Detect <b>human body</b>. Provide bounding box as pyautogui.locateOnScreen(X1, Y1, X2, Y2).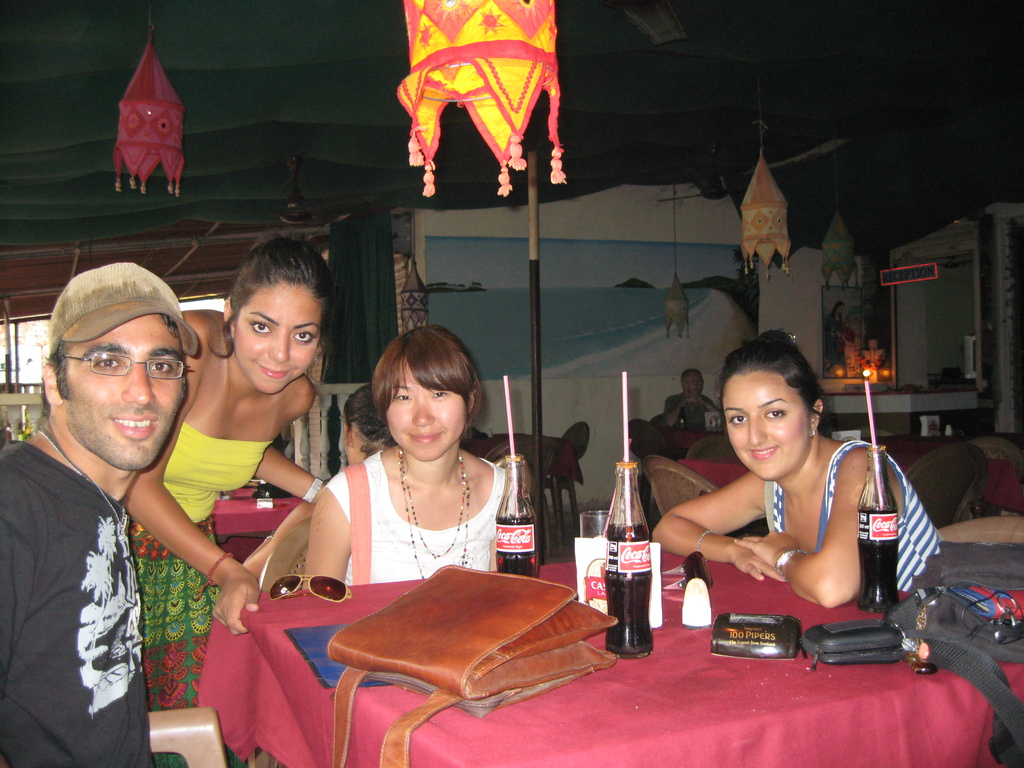
pyautogui.locateOnScreen(300, 340, 529, 619).
